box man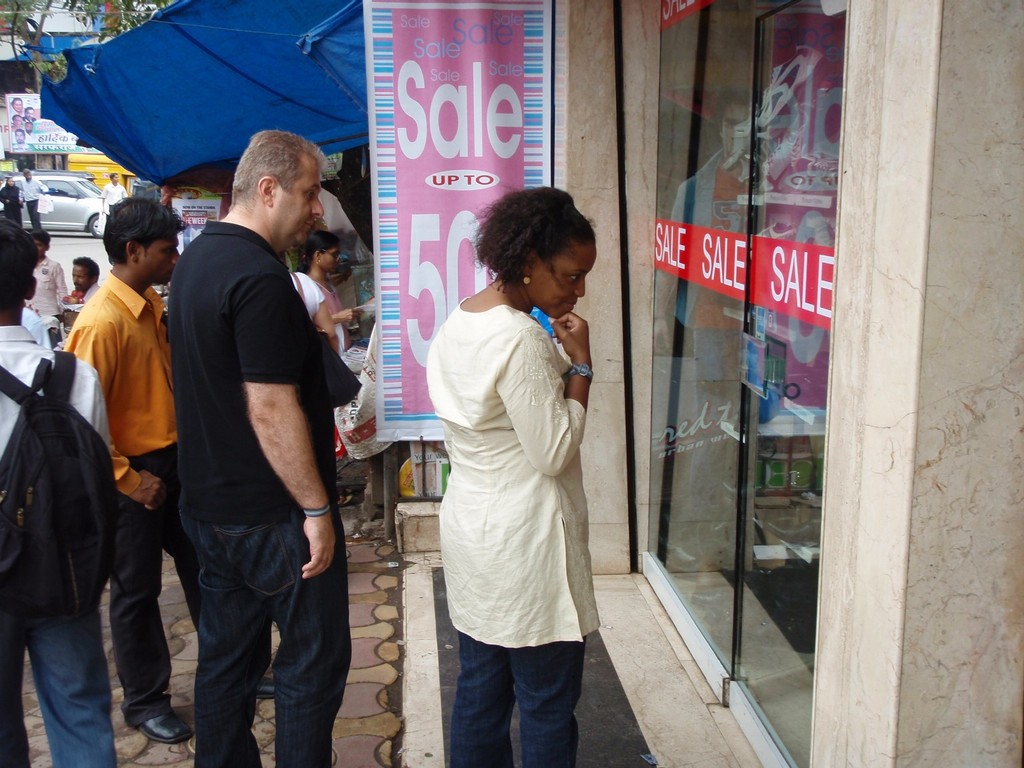
(101,171,123,214)
